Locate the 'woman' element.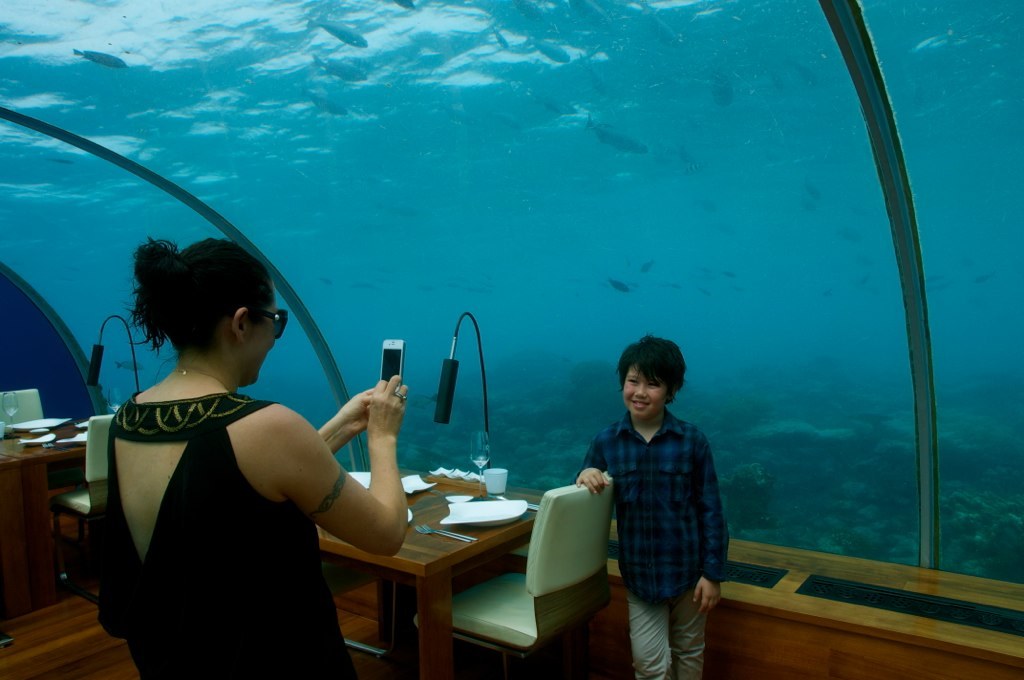
Element bbox: bbox(73, 200, 383, 674).
